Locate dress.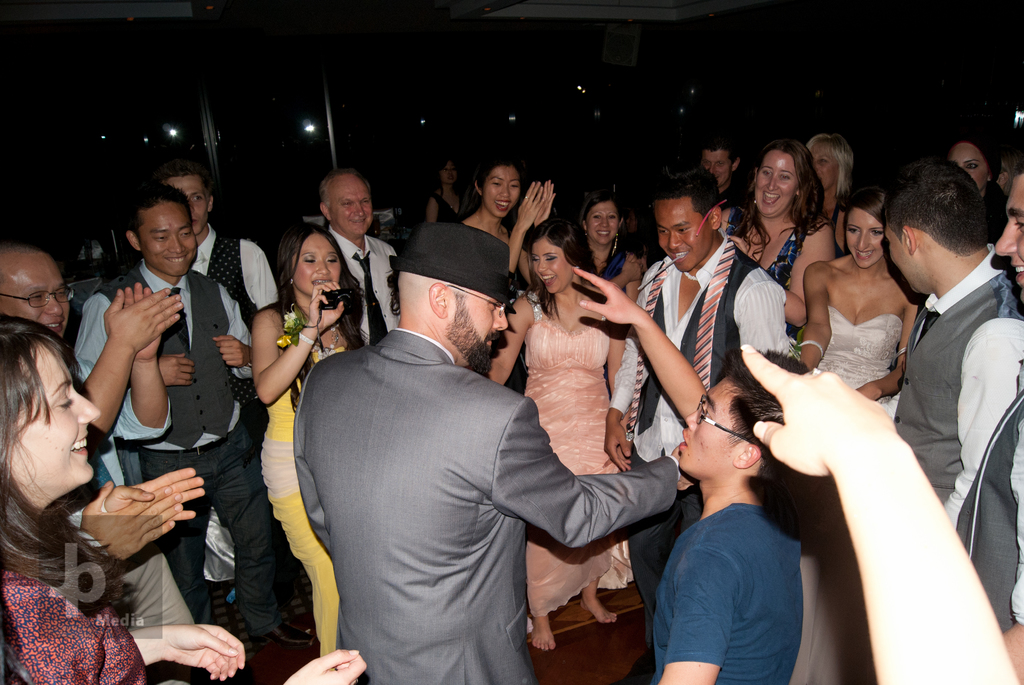
Bounding box: crop(264, 305, 346, 659).
